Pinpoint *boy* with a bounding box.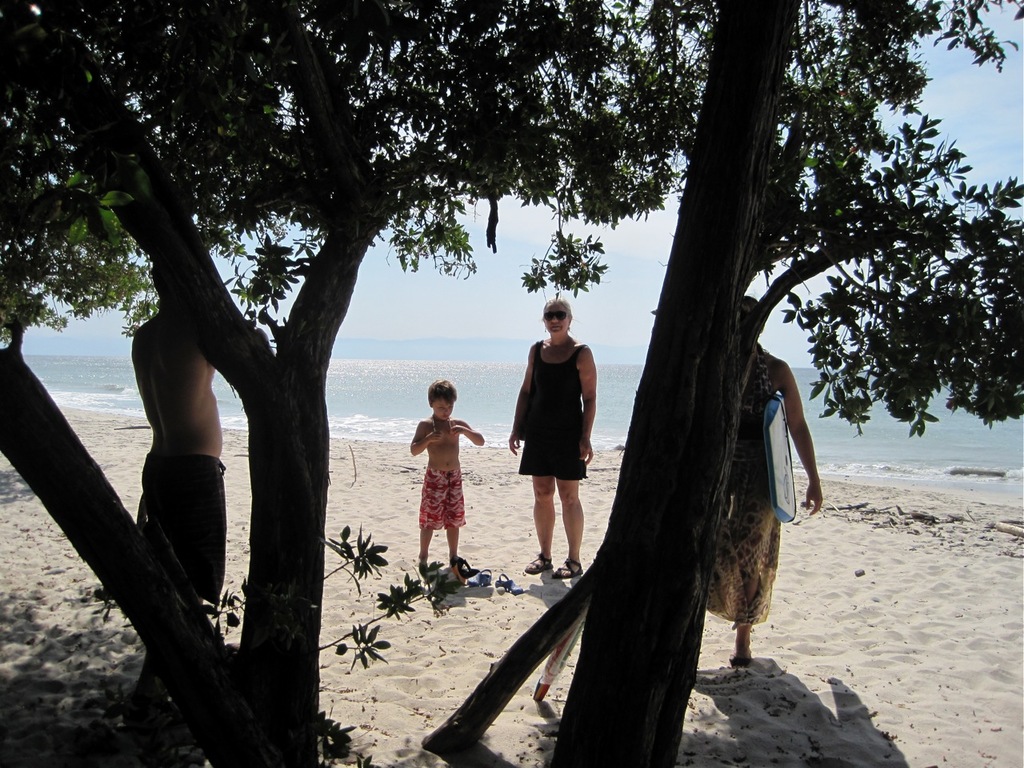
x1=410 y1=378 x2=486 y2=567.
